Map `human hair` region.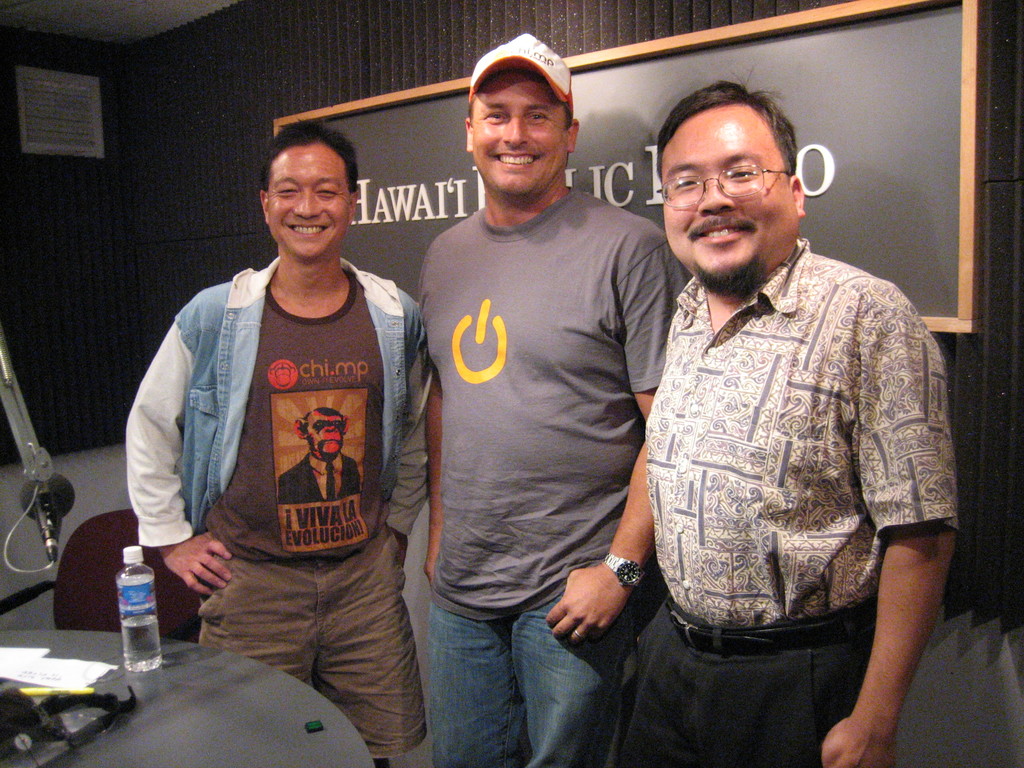
Mapped to [left=655, top=63, right=800, bottom=175].
